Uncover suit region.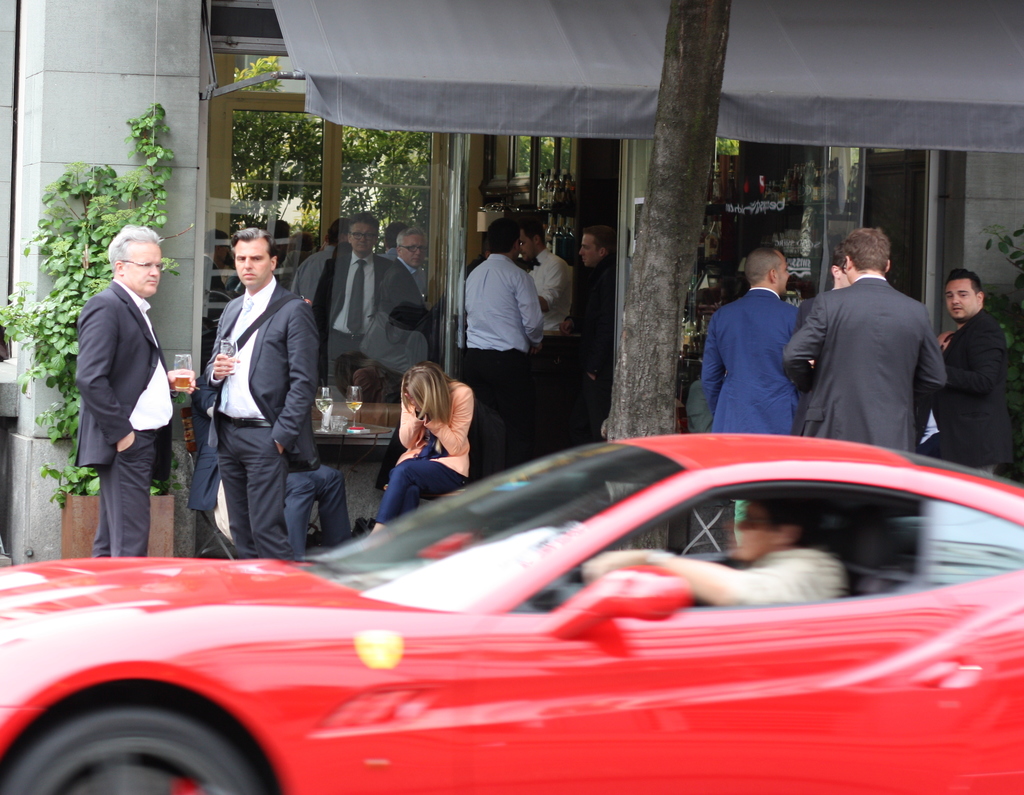
Uncovered: x1=186, y1=369, x2=357, y2=559.
